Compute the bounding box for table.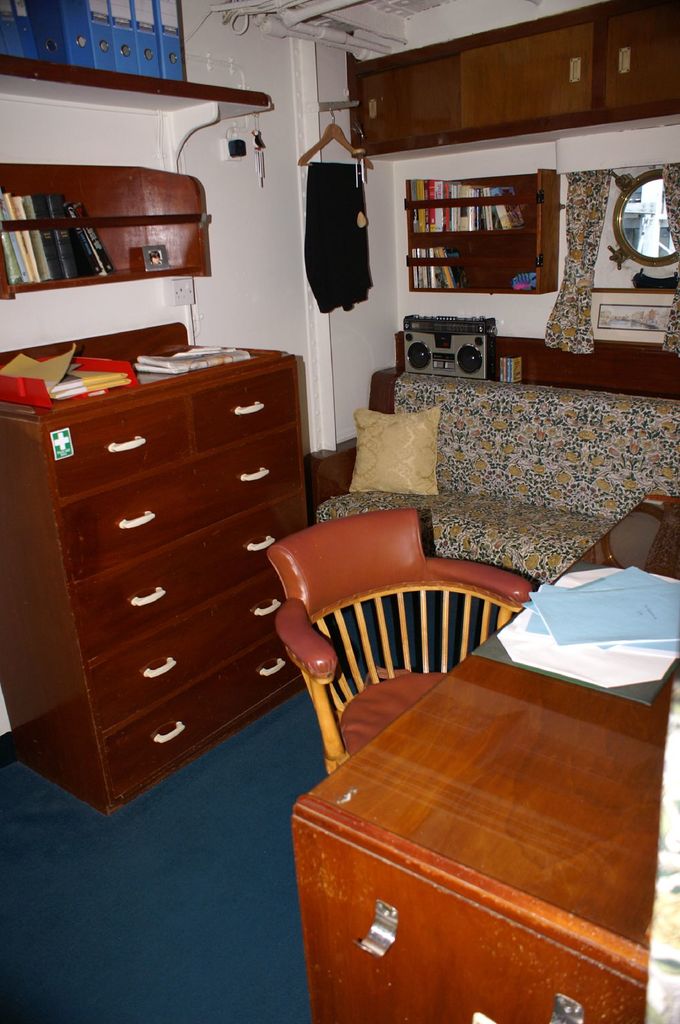
box=[244, 558, 668, 1023].
